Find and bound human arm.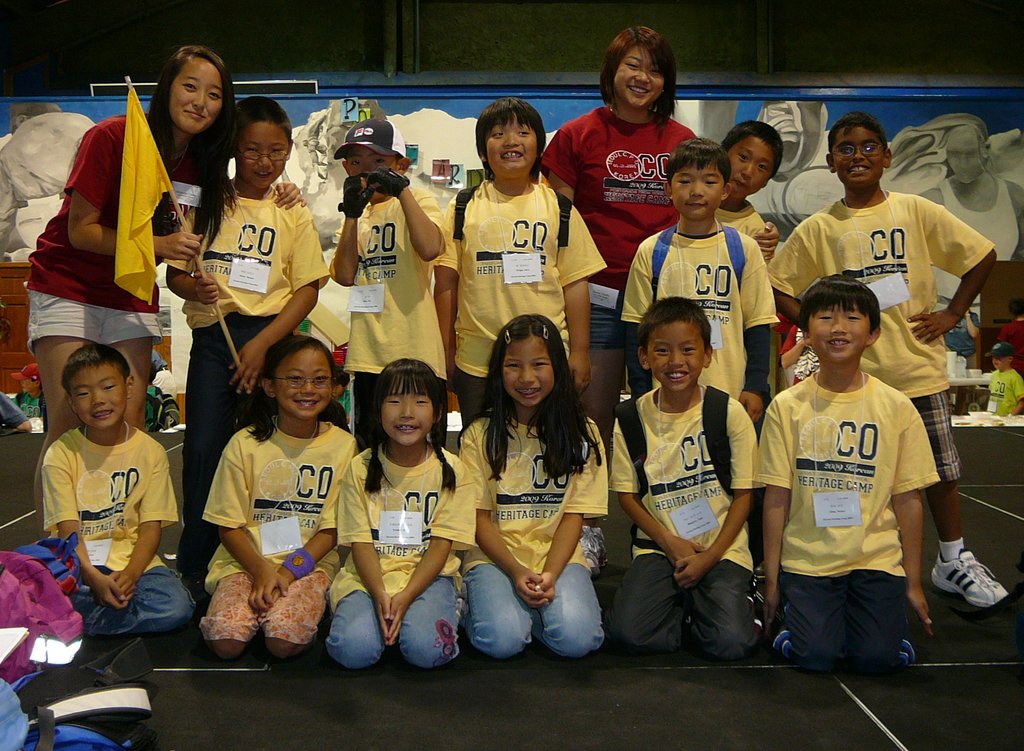
Bound: [905,200,1002,343].
